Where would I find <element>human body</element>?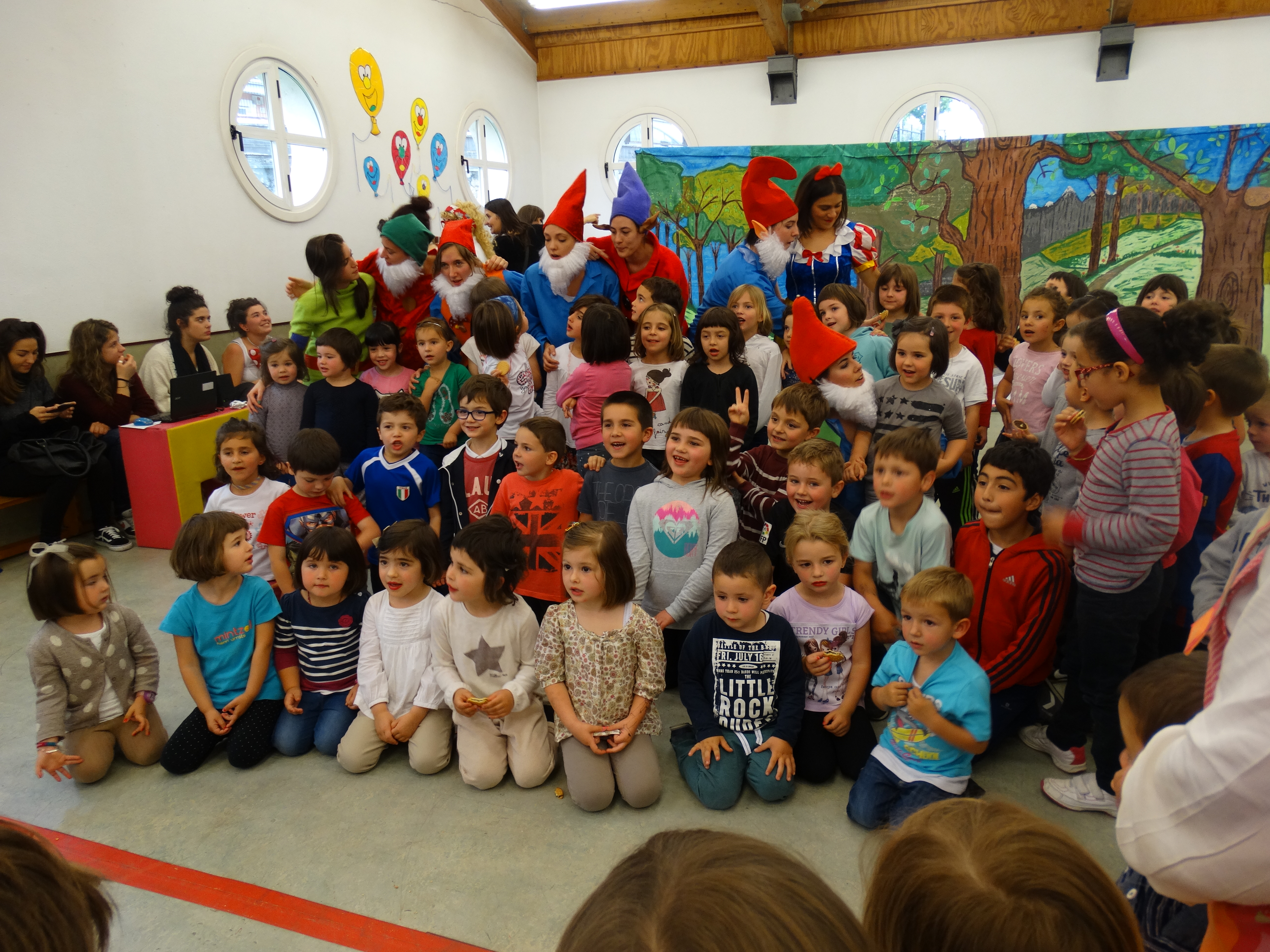
At x1=132, y1=144, x2=163, y2=202.
